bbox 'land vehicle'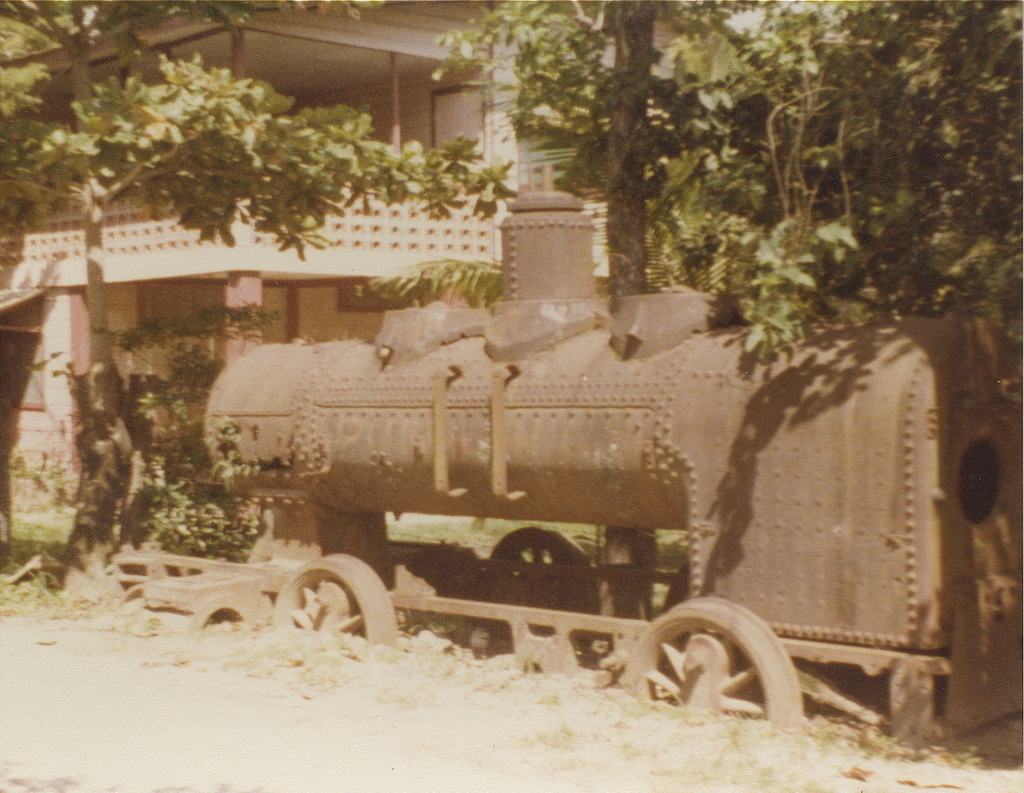
(109,189,1023,751)
